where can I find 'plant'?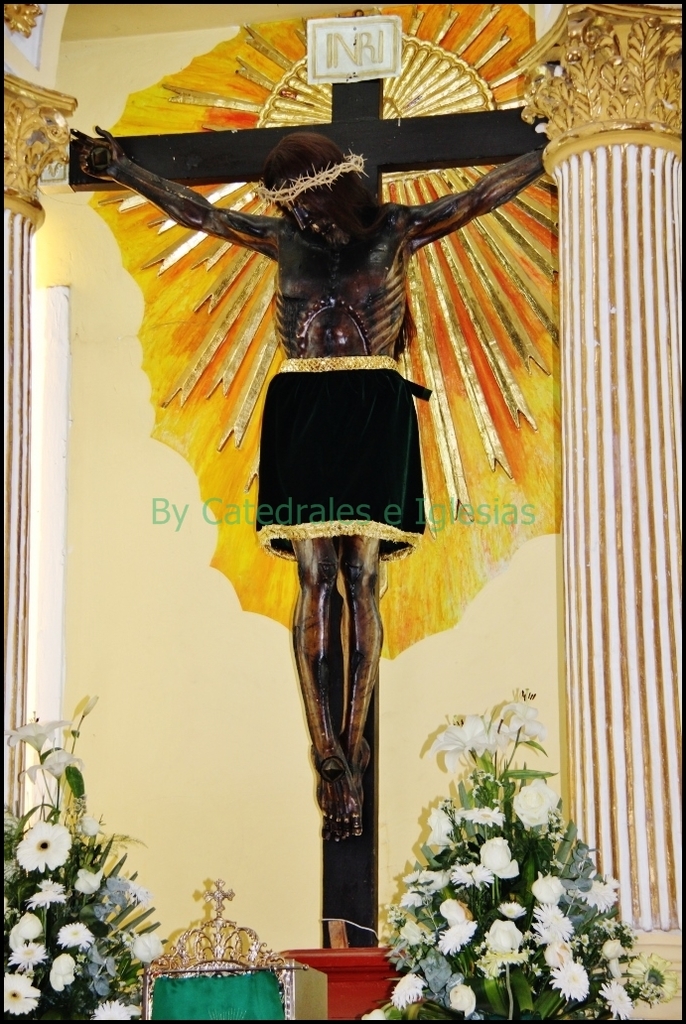
You can find it at l=381, t=682, r=685, b=1023.
